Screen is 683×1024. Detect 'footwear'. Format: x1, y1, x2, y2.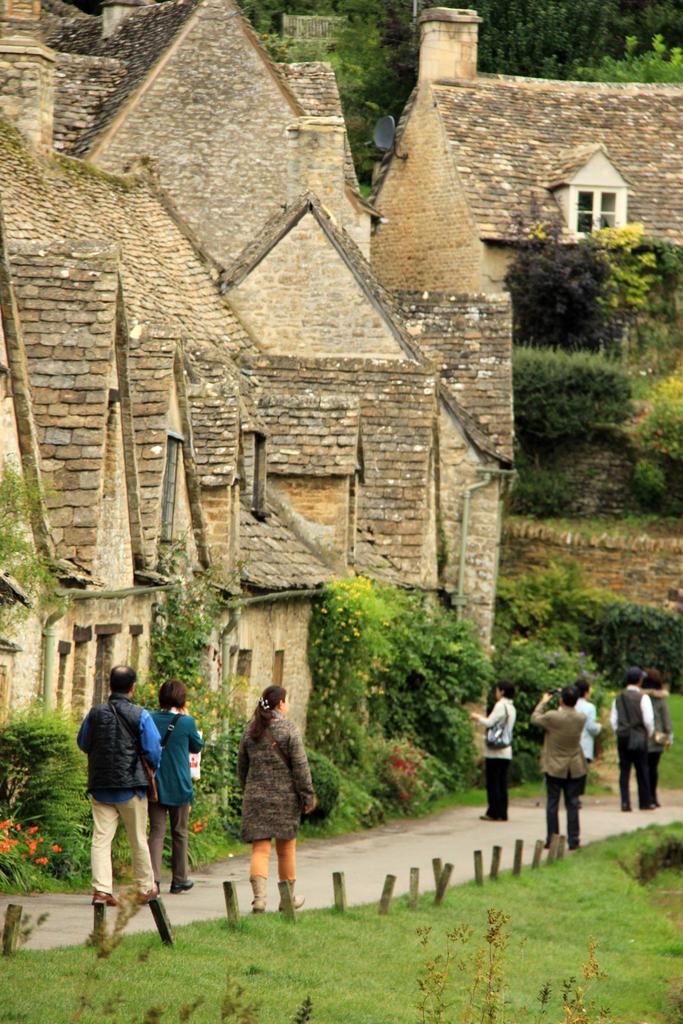
639, 802, 655, 811.
